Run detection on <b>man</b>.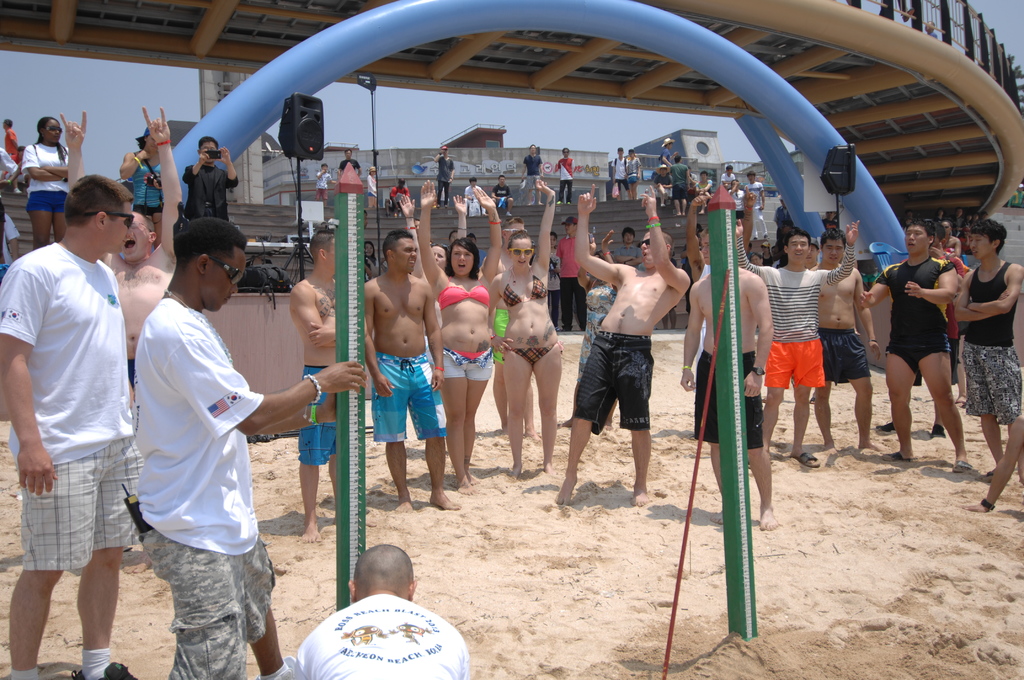
Result: [x1=521, y1=143, x2=543, y2=206].
